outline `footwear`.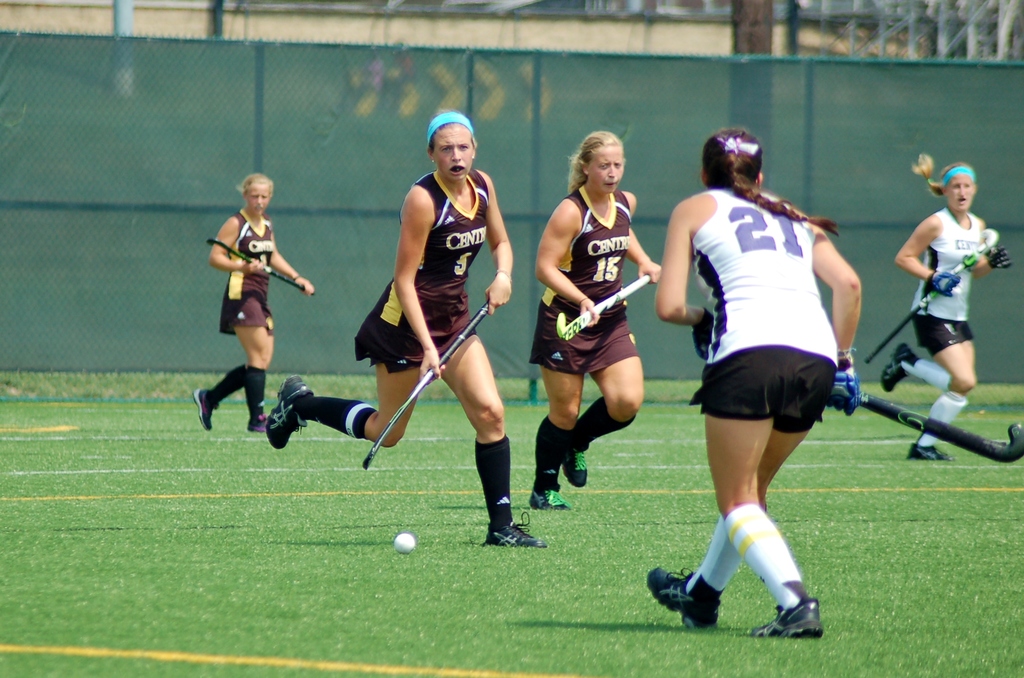
Outline: locate(528, 487, 575, 512).
